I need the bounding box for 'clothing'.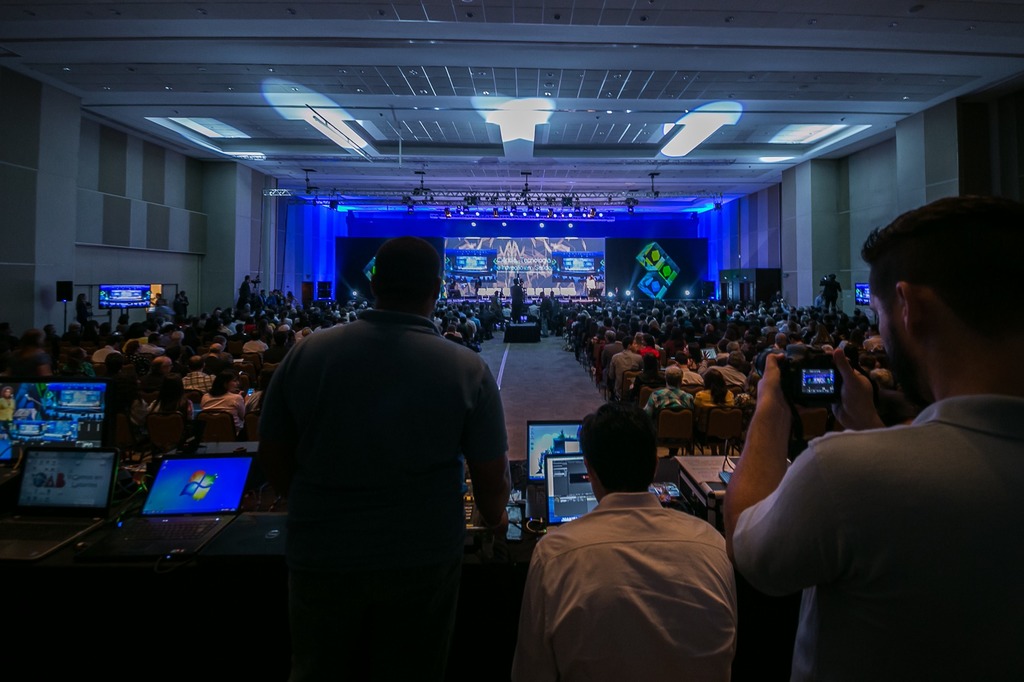
Here it is: x1=700 y1=359 x2=751 y2=393.
